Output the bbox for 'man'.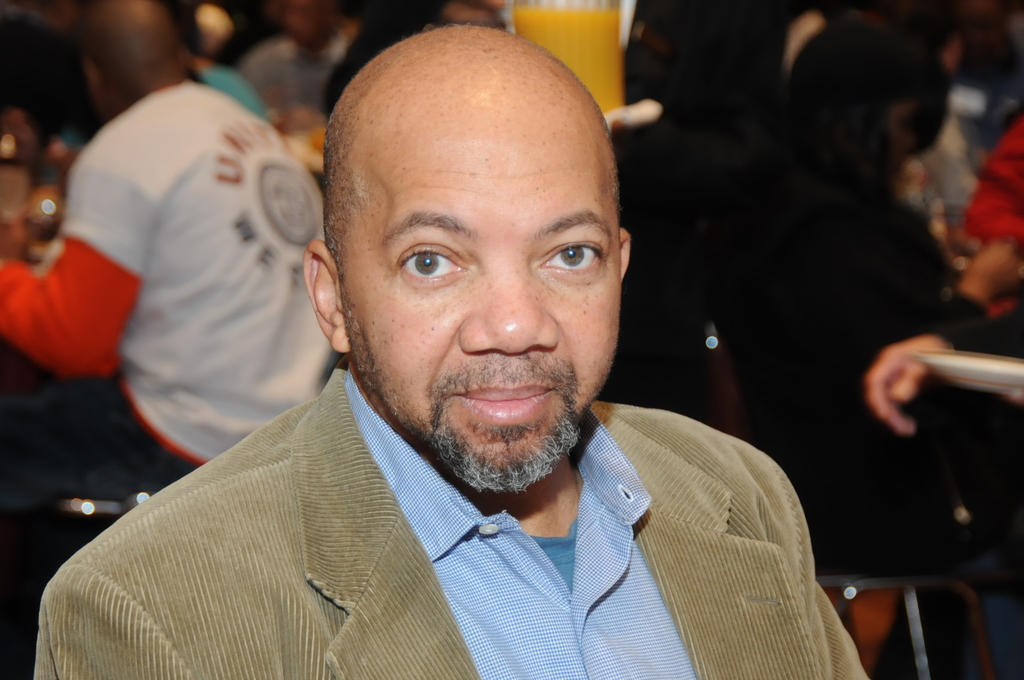
<bbox>190, 3, 250, 68</bbox>.
